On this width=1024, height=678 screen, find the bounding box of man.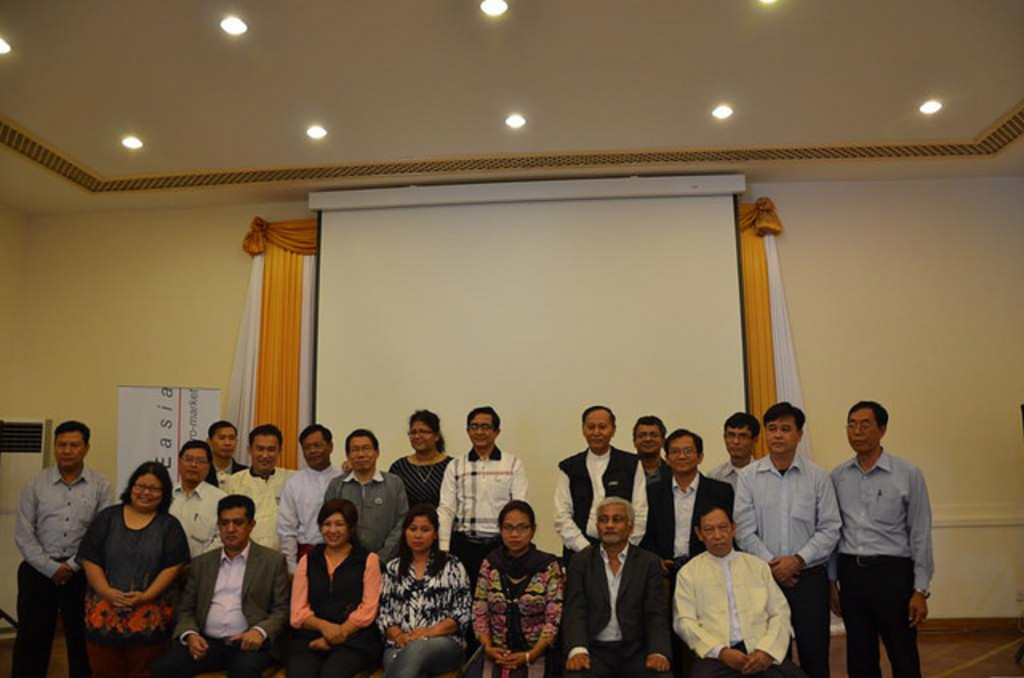
Bounding box: bbox=(547, 501, 680, 676).
